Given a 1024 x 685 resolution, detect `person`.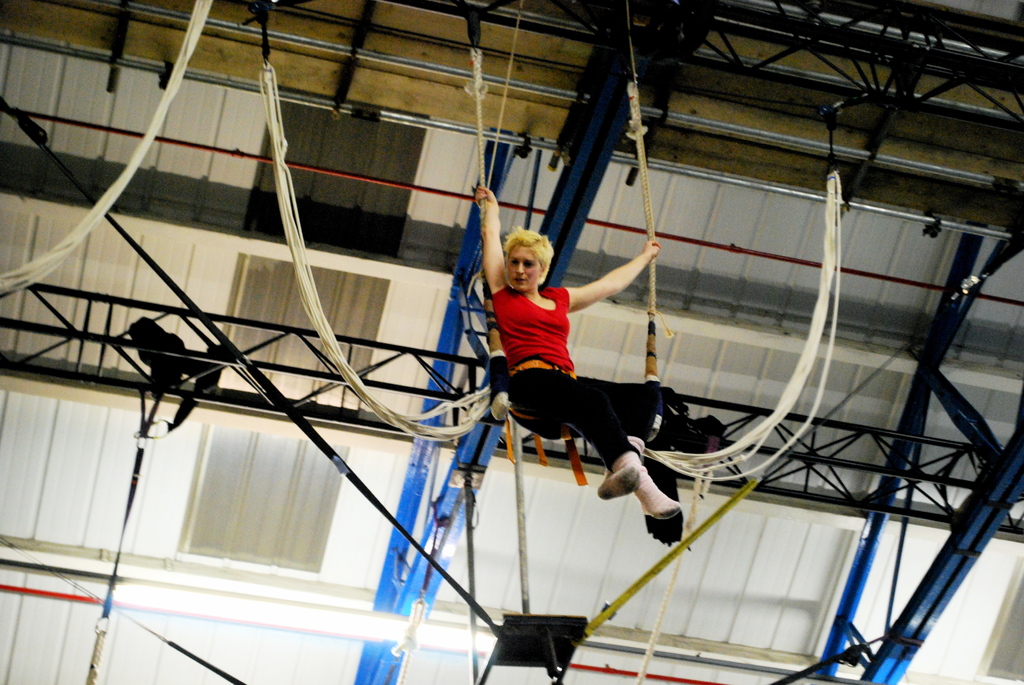
box(480, 177, 687, 544).
